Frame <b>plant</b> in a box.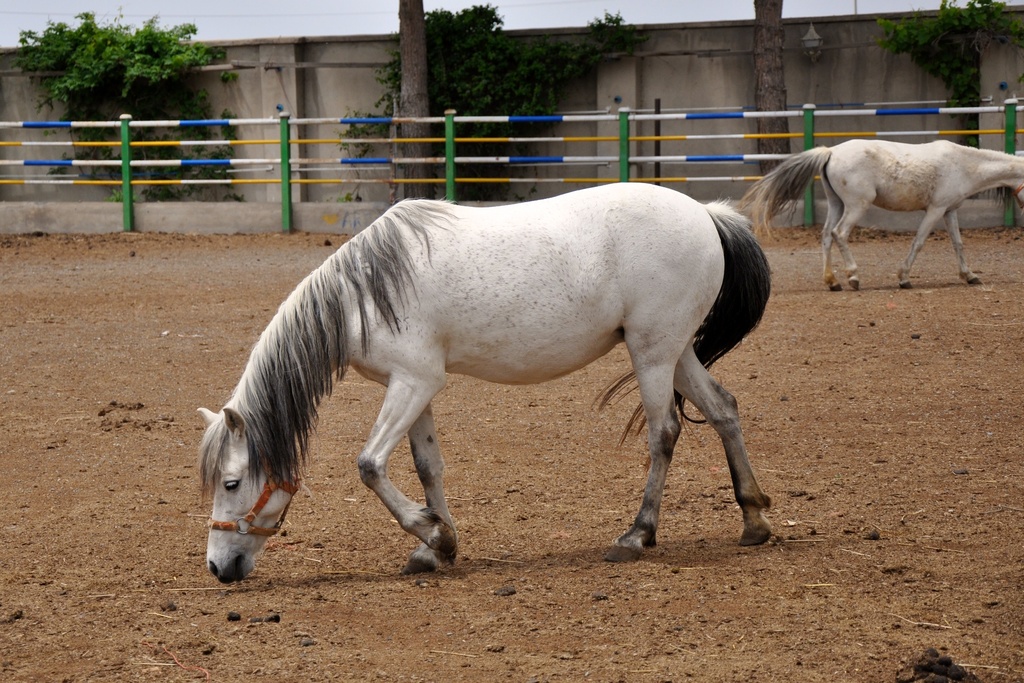
BBox(34, 79, 173, 199).
